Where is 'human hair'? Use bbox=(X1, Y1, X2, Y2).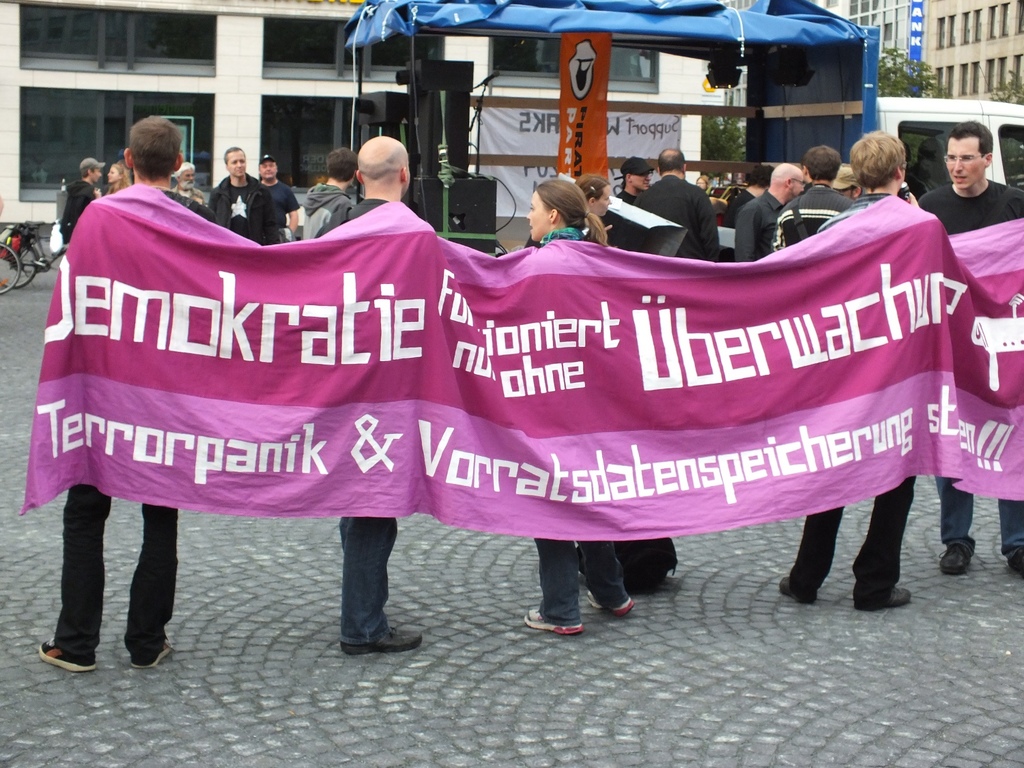
bbox=(127, 112, 182, 185).
